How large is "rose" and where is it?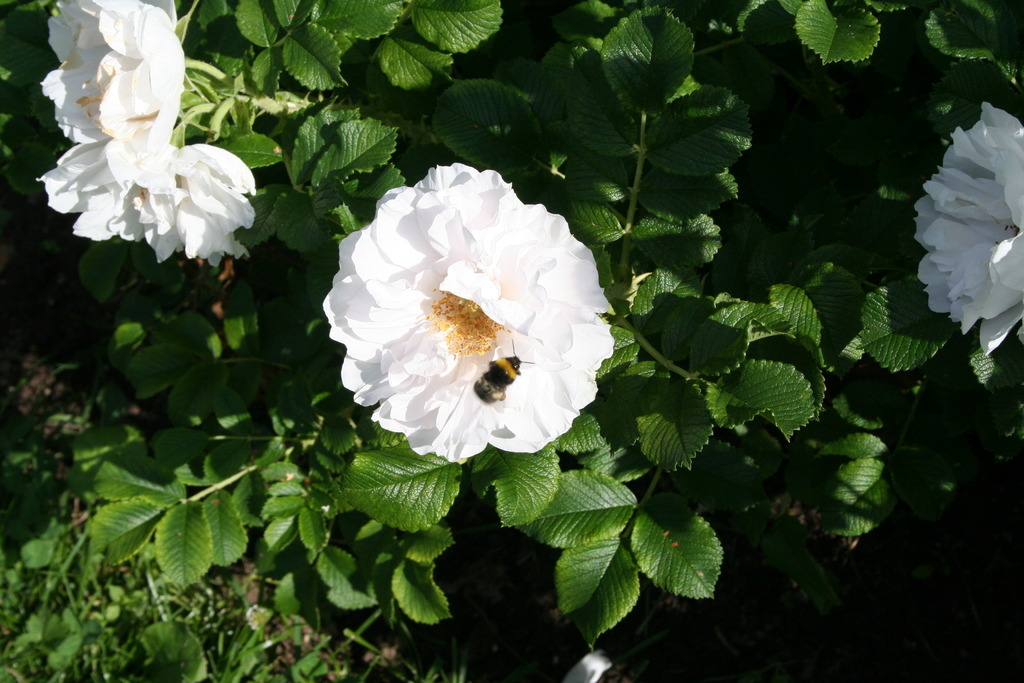
Bounding box: 912 95 1023 354.
